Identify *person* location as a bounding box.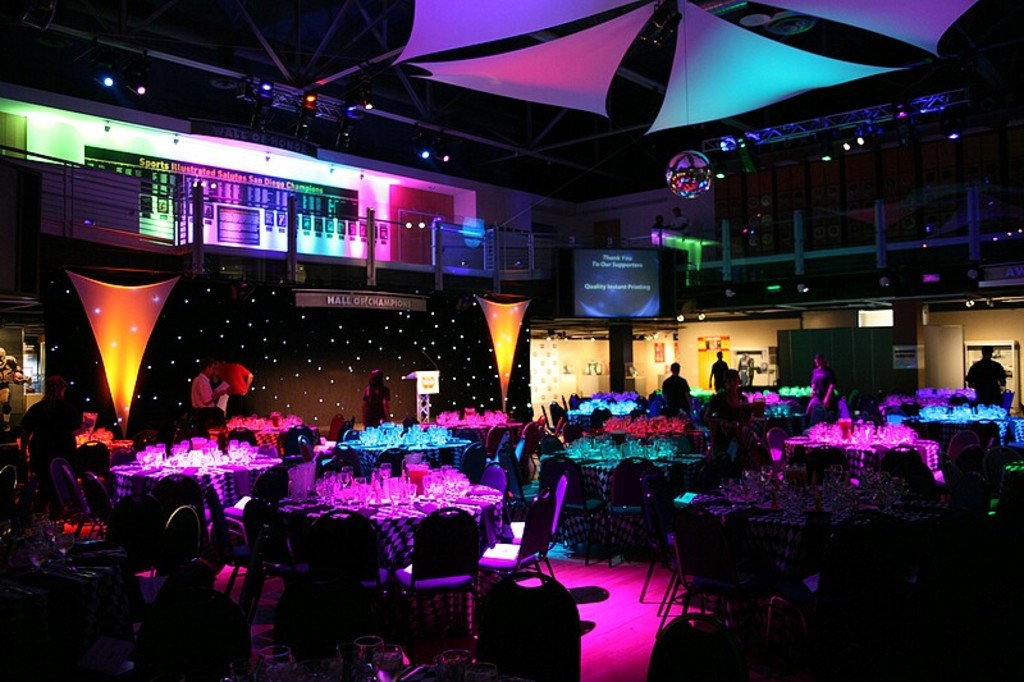
BBox(810, 349, 844, 420).
